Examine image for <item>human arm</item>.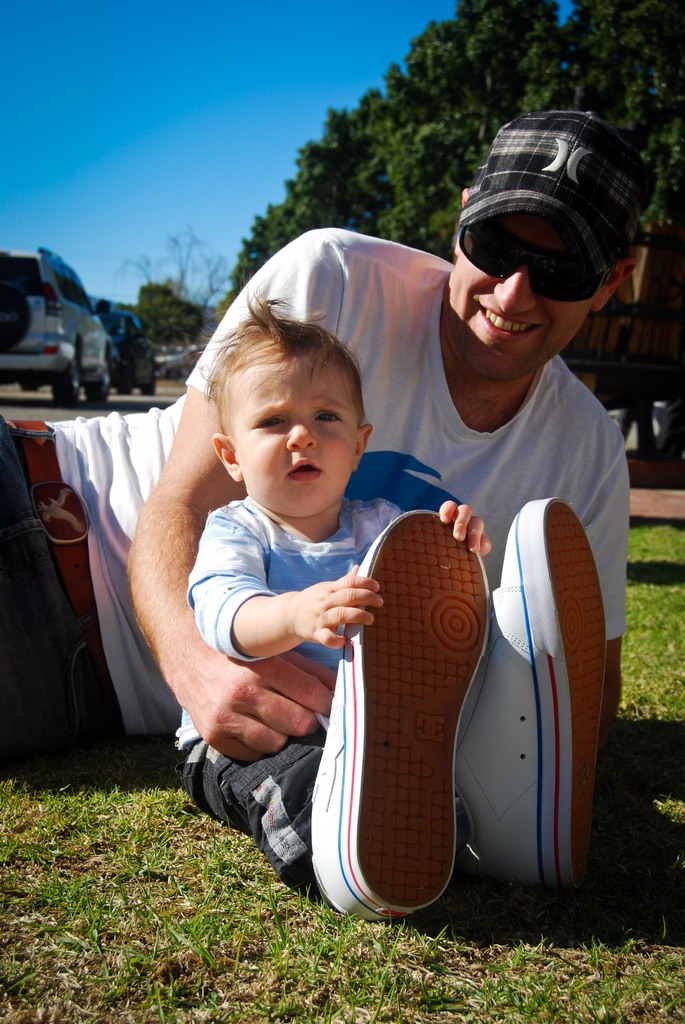
Examination result: bbox=[439, 495, 491, 559].
